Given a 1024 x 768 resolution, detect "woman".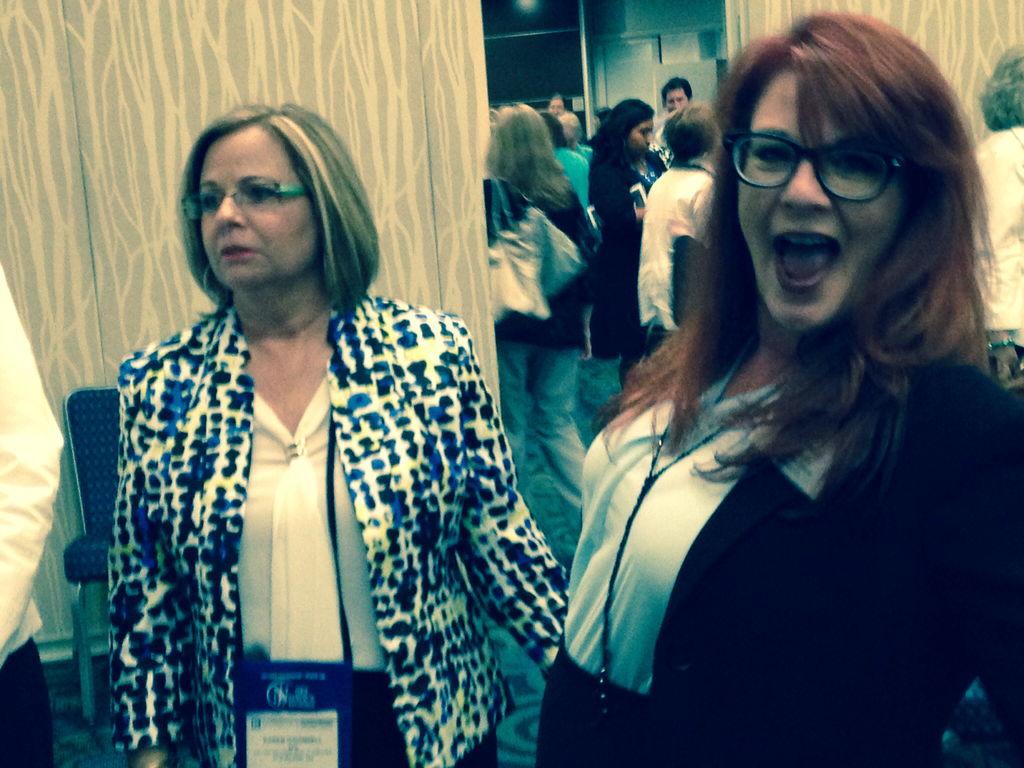
965, 35, 1023, 395.
